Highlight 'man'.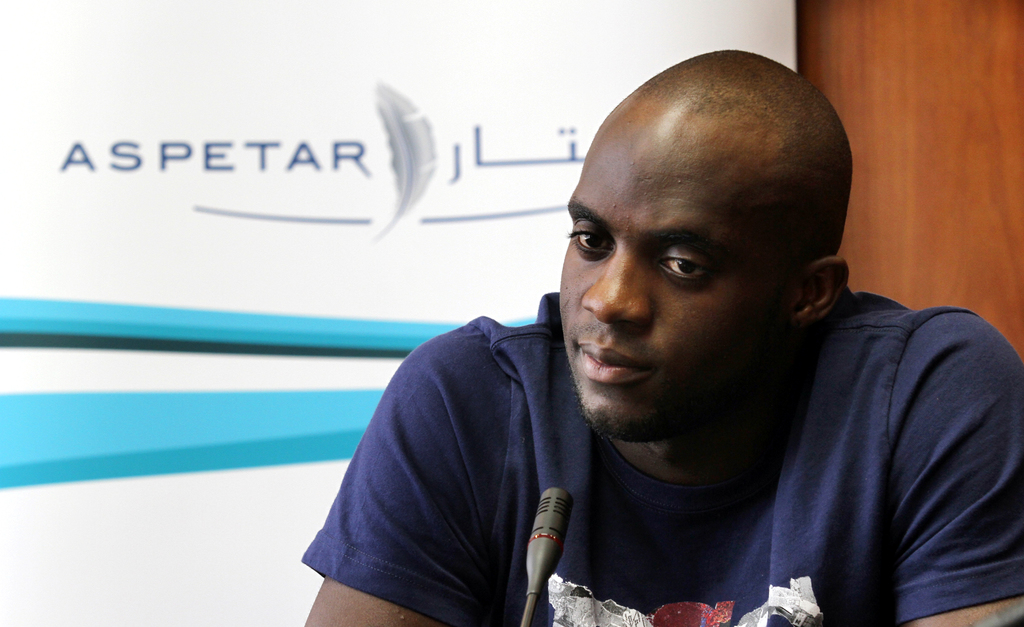
Highlighted region: {"left": 299, "top": 45, "right": 1023, "bottom": 626}.
